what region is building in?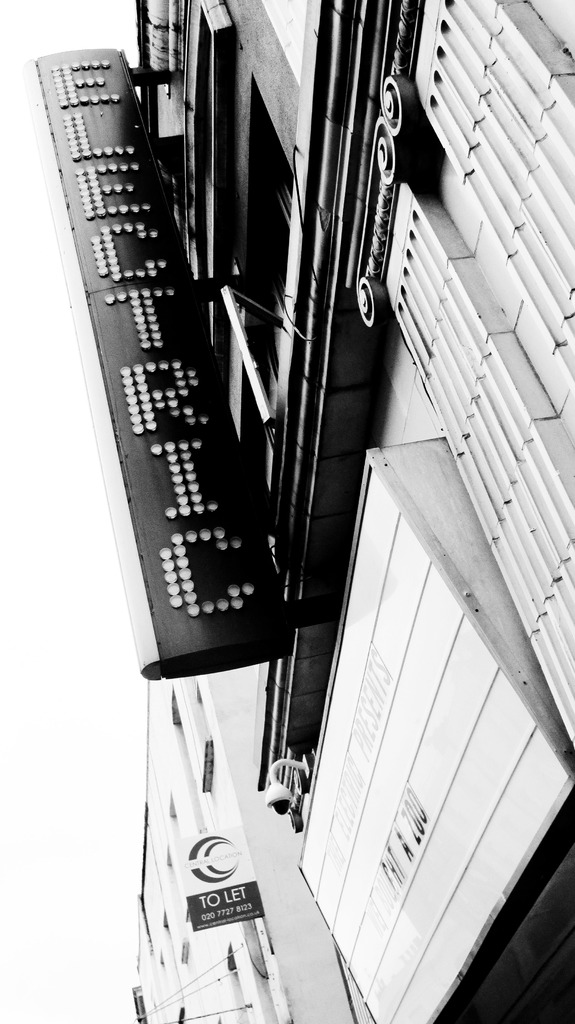
<bbox>133, 662, 368, 1023</bbox>.
